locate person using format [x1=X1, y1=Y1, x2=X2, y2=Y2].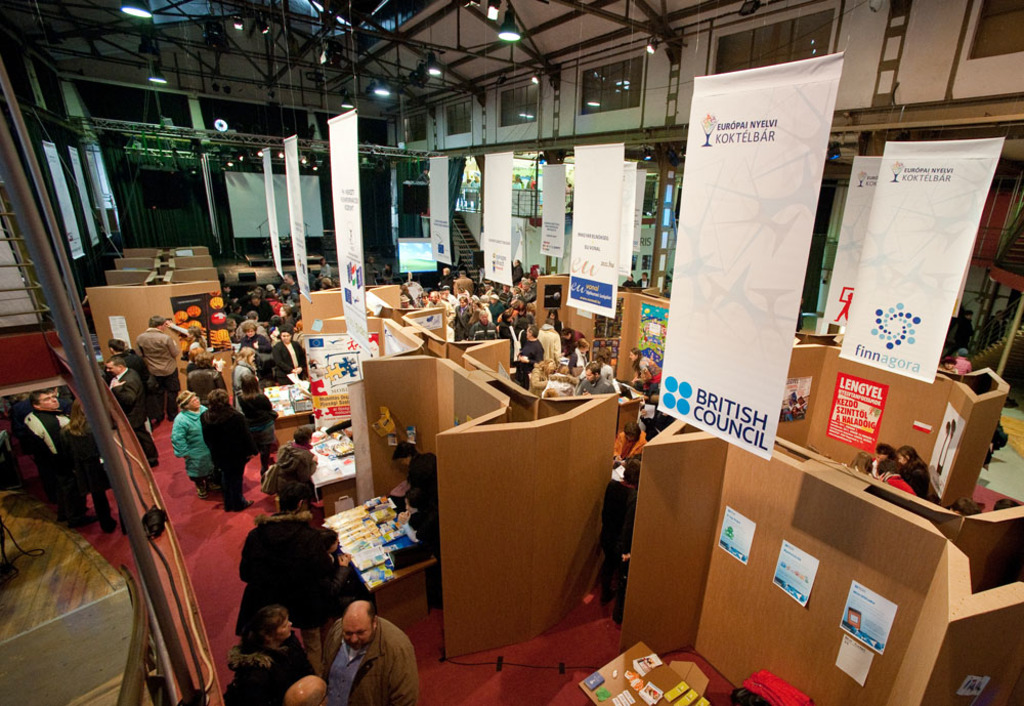
[x1=236, y1=310, x2=269, y2=341].
